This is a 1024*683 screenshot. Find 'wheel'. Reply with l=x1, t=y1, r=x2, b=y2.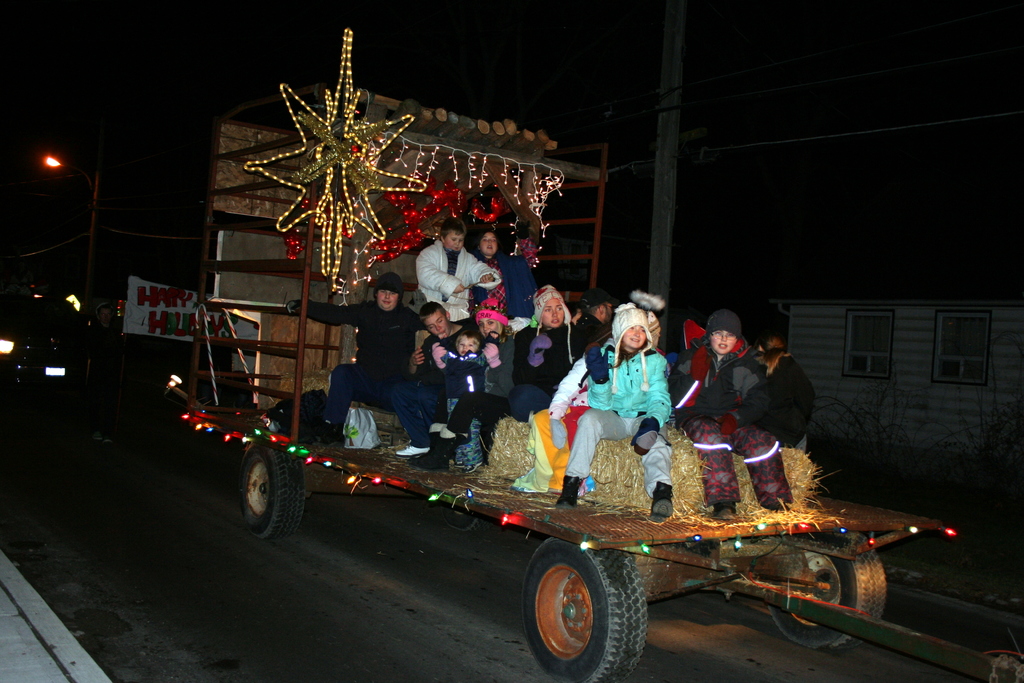
l=771, t=551, r=886, b=650.
